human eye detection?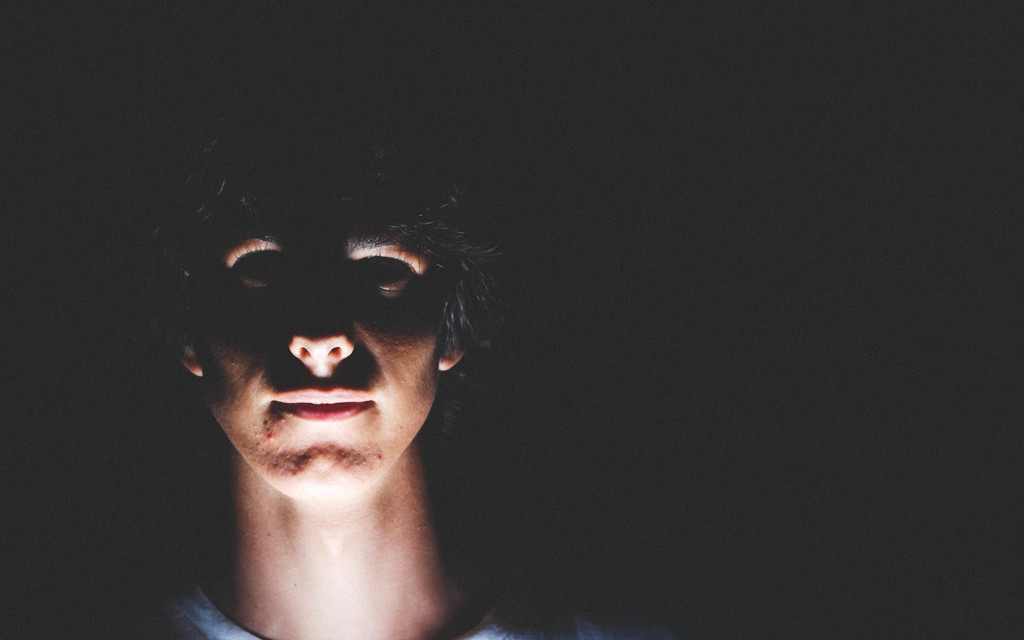
343 243 420 314
